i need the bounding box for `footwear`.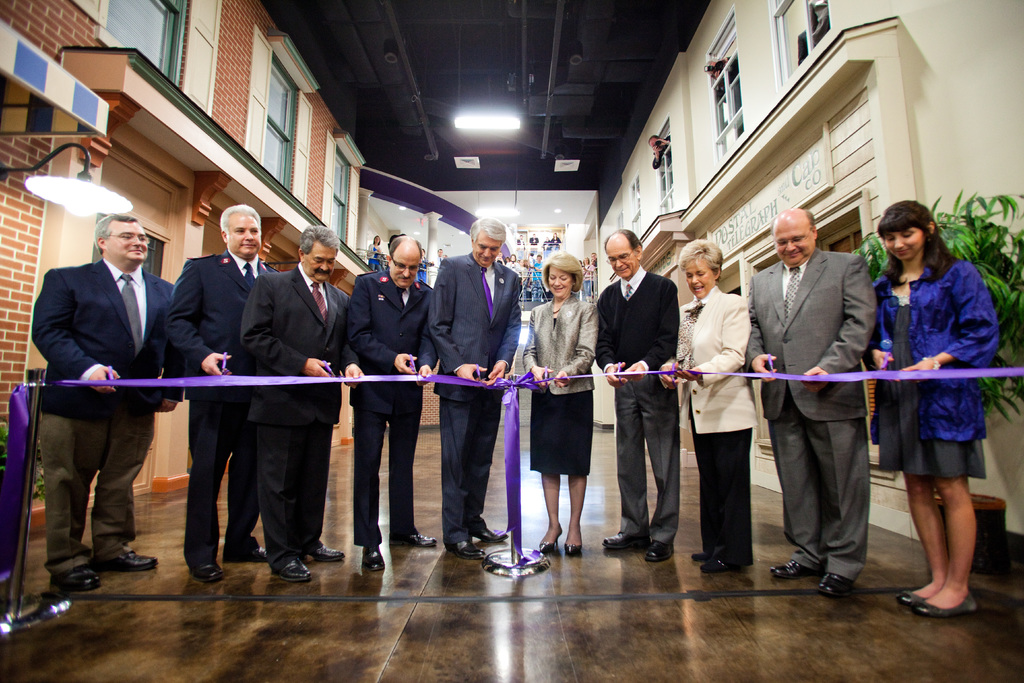
Here it is: box=[692, 552, 715, 562].
